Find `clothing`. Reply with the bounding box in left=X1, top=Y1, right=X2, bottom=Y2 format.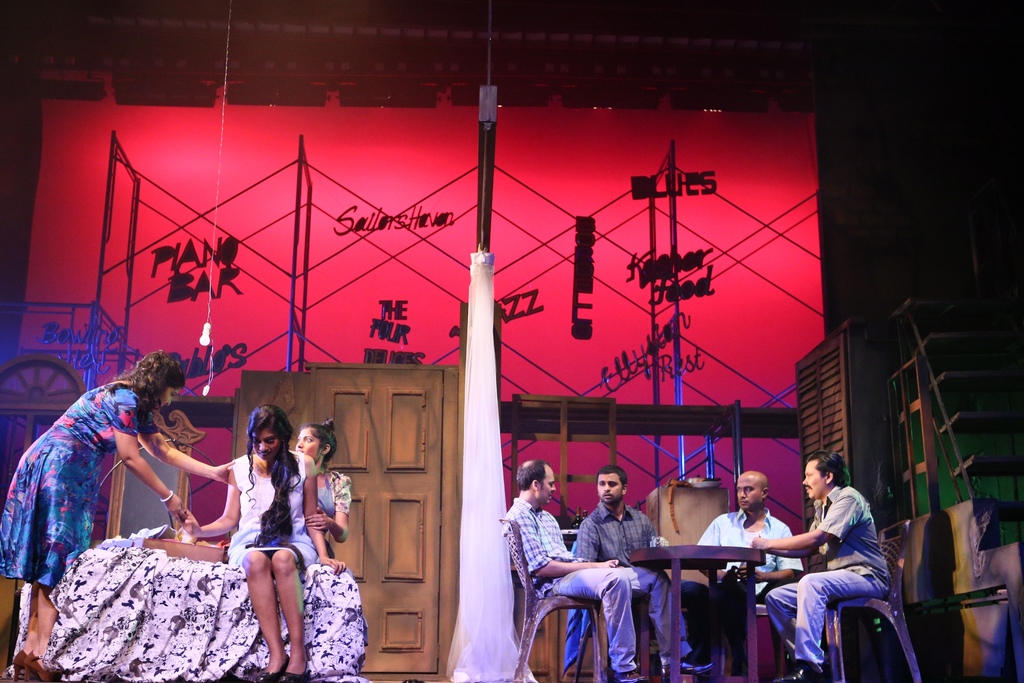
left=575, top=507, right=659, bottom=577.
